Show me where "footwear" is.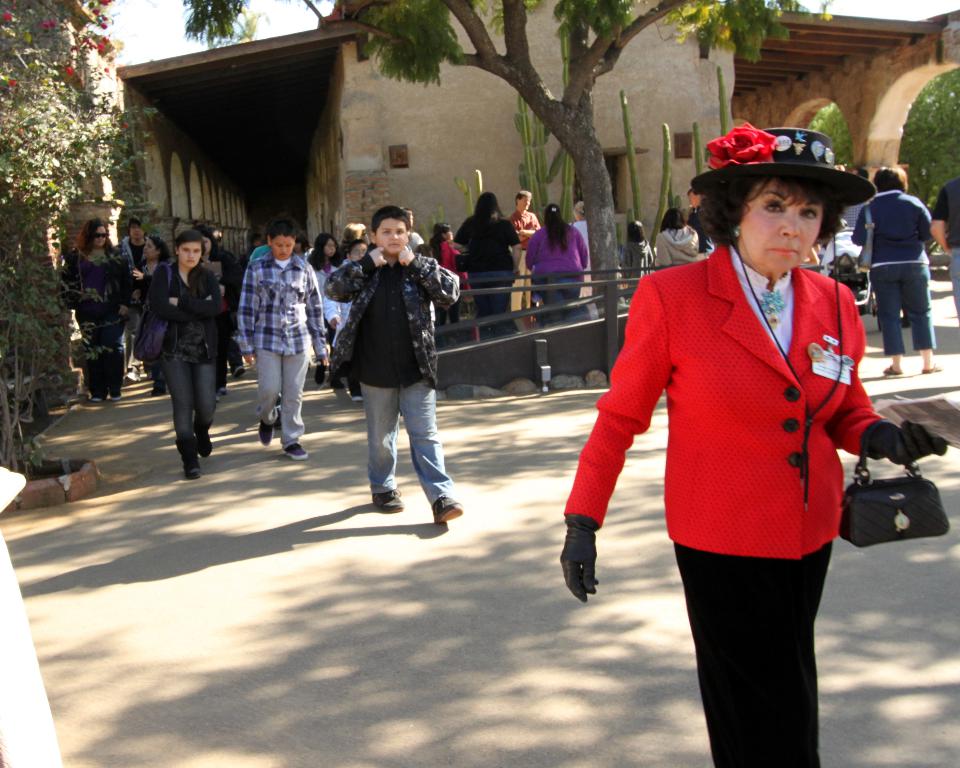
"footwear" is at [432, 497, 461, 525].
